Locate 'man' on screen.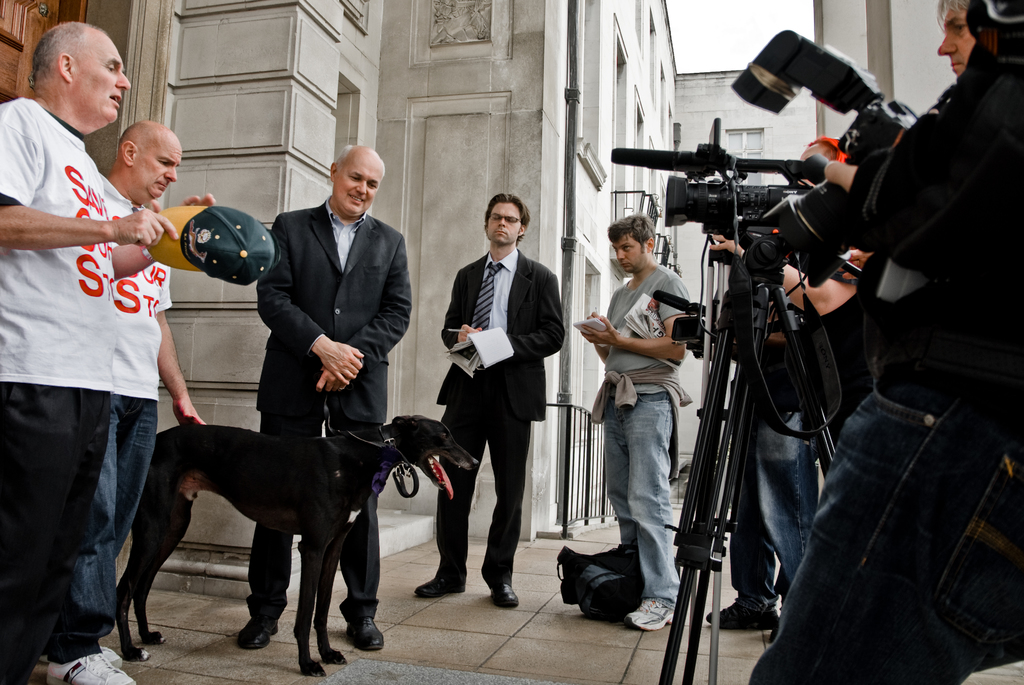
On screen at (left=237, top=145, right=387, bottom=647).
